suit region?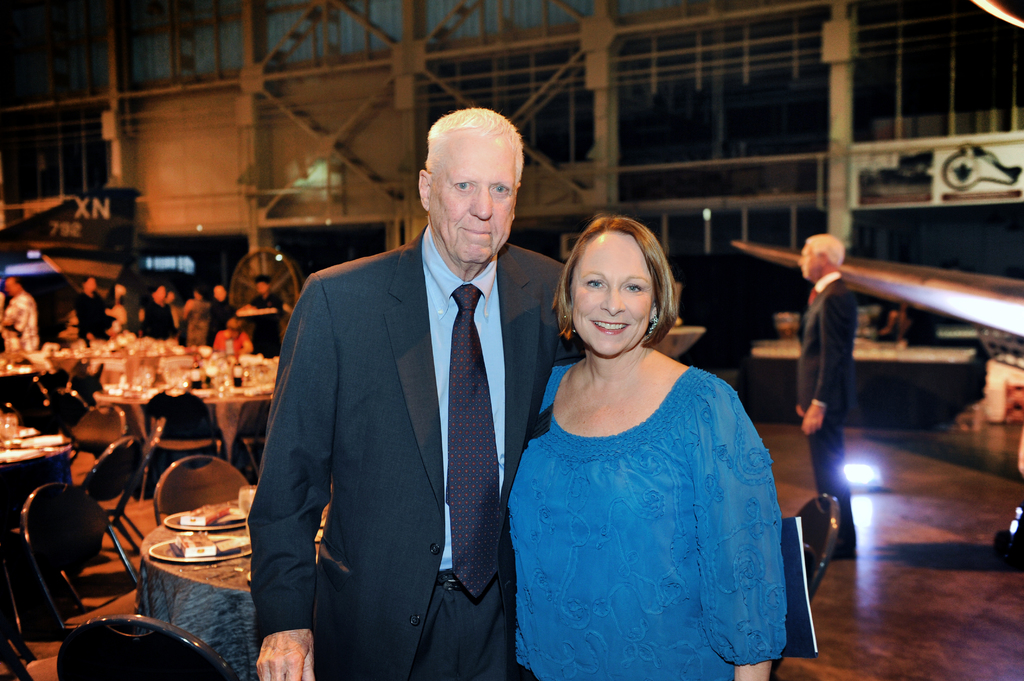
x1=232, y1=184, x2=524, y2=671
